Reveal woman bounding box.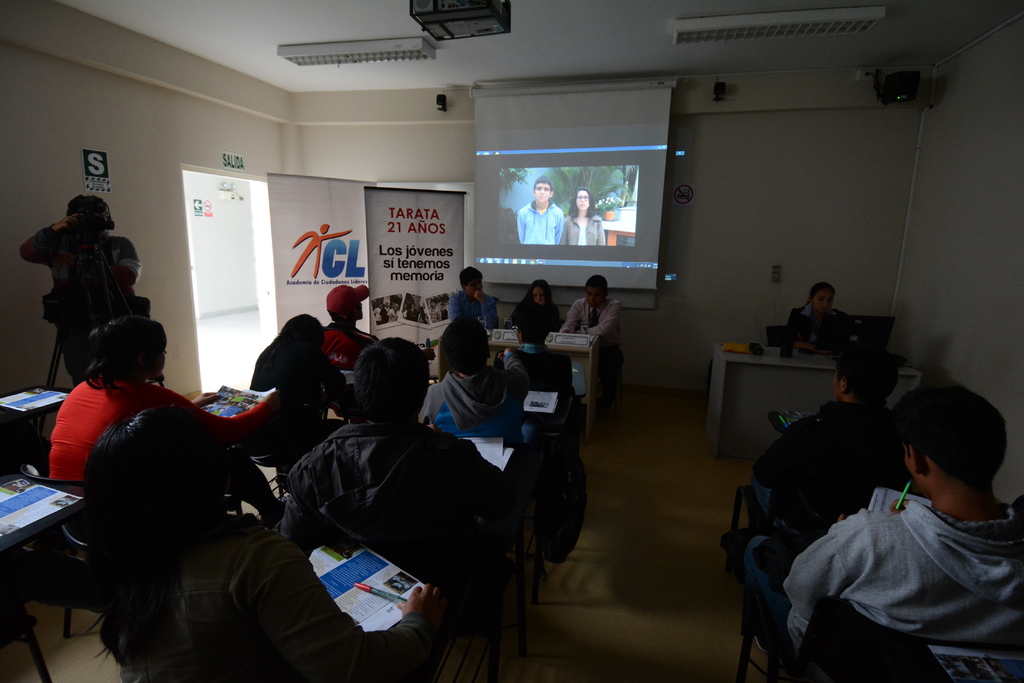
Revealed: select_region(509, 277, 556, 333).
